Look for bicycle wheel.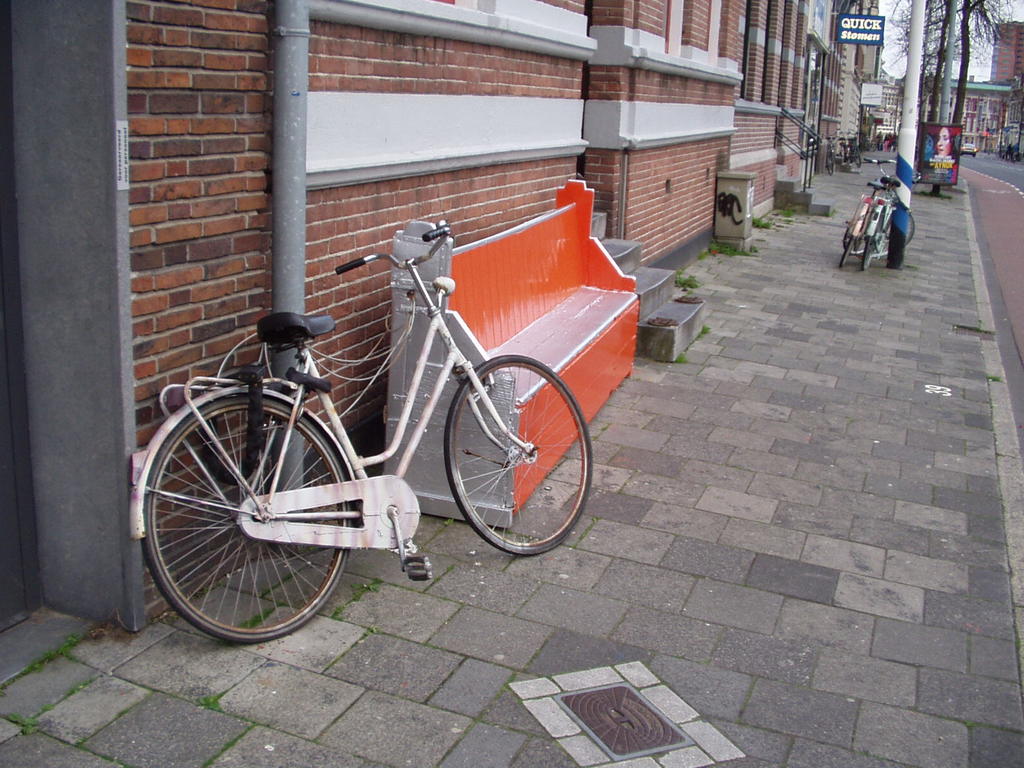
Found: 440 351 594 559.
